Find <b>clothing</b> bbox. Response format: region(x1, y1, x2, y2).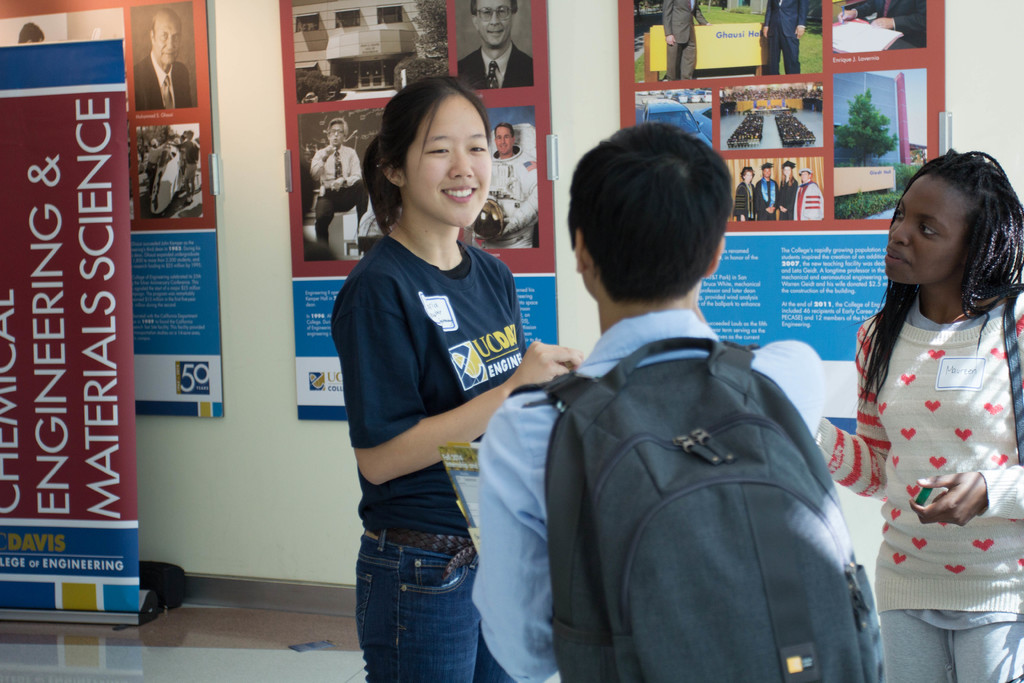
region(775, 181, 797, 230).
